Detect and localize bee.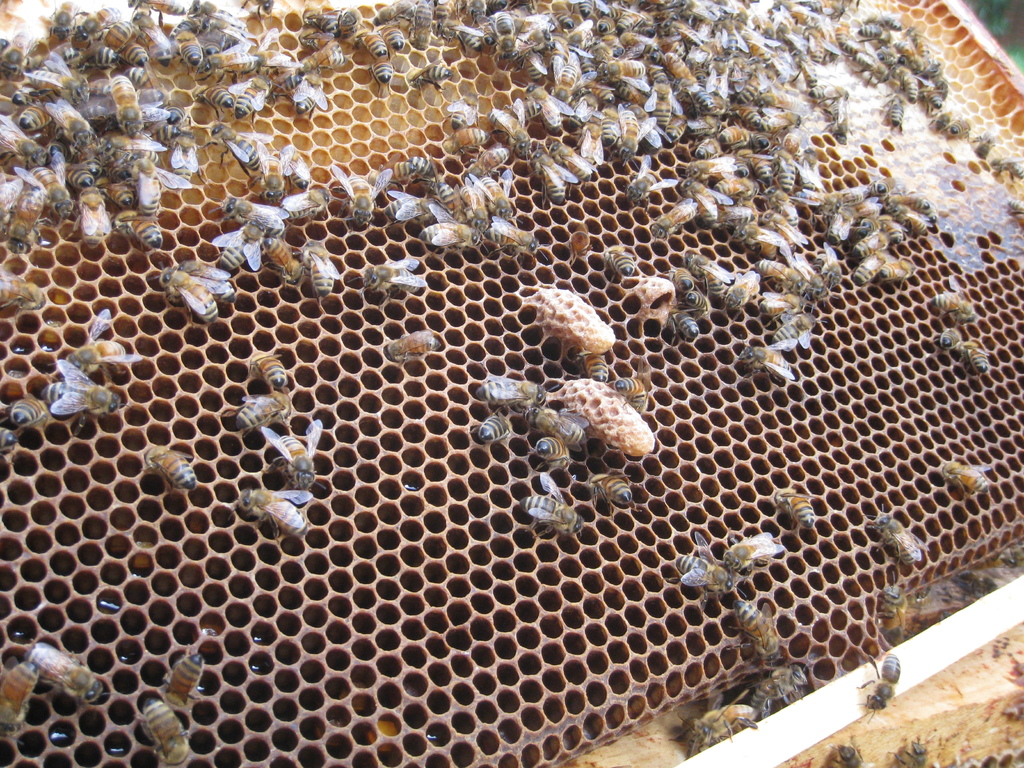
Localized at <region>888, 727, 931, 767</region>.
